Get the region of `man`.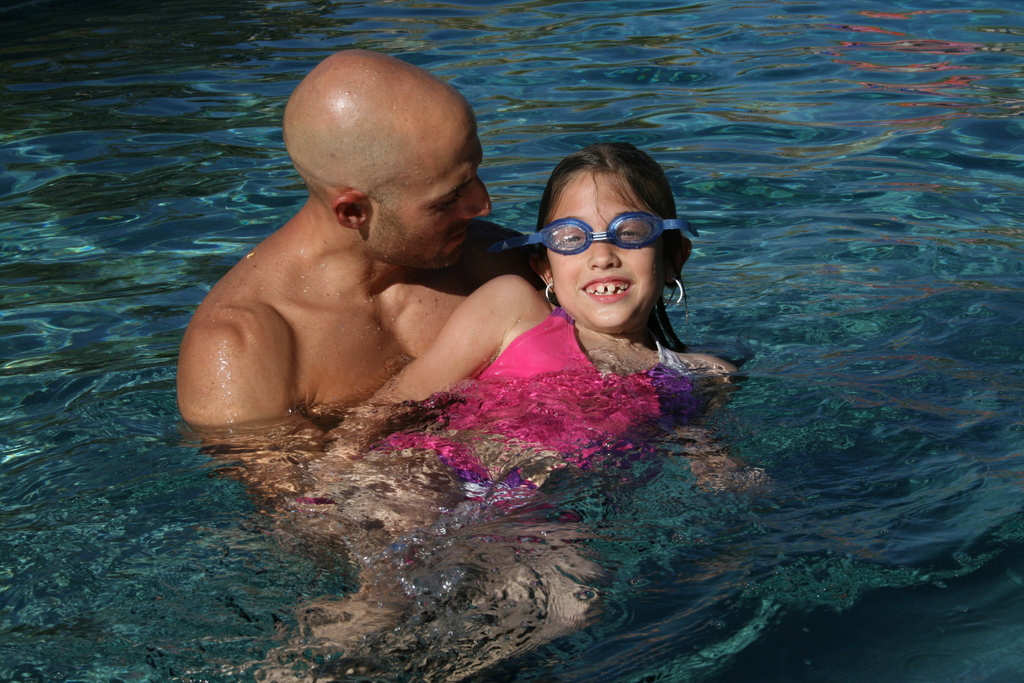
[left=193, top=46, right=548, bottom=470].
